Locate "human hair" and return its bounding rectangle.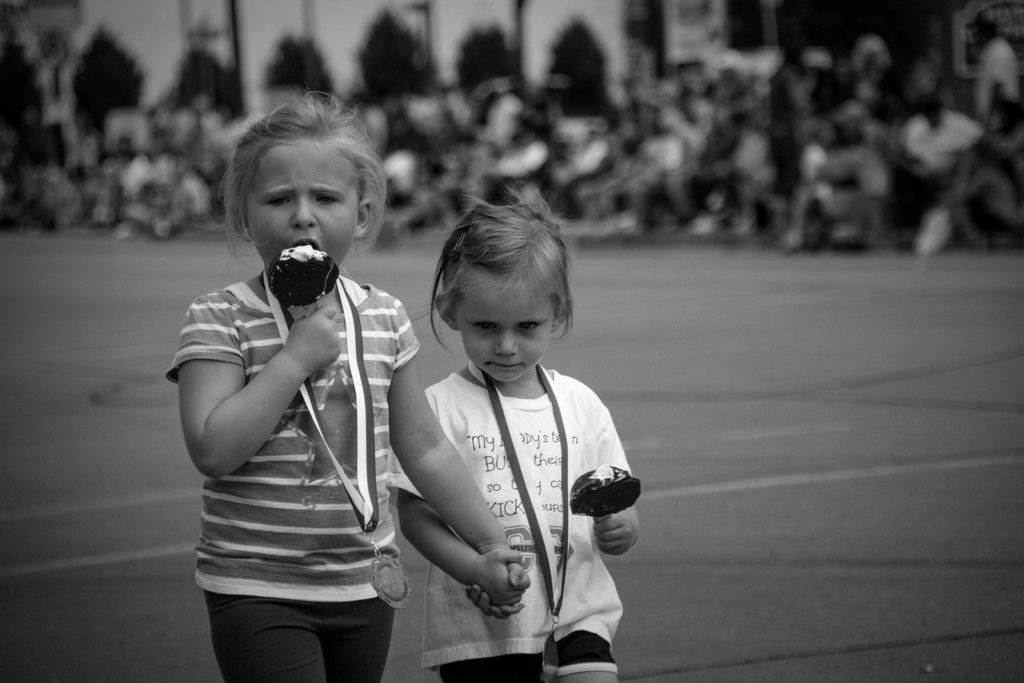
220:94:381:257.
